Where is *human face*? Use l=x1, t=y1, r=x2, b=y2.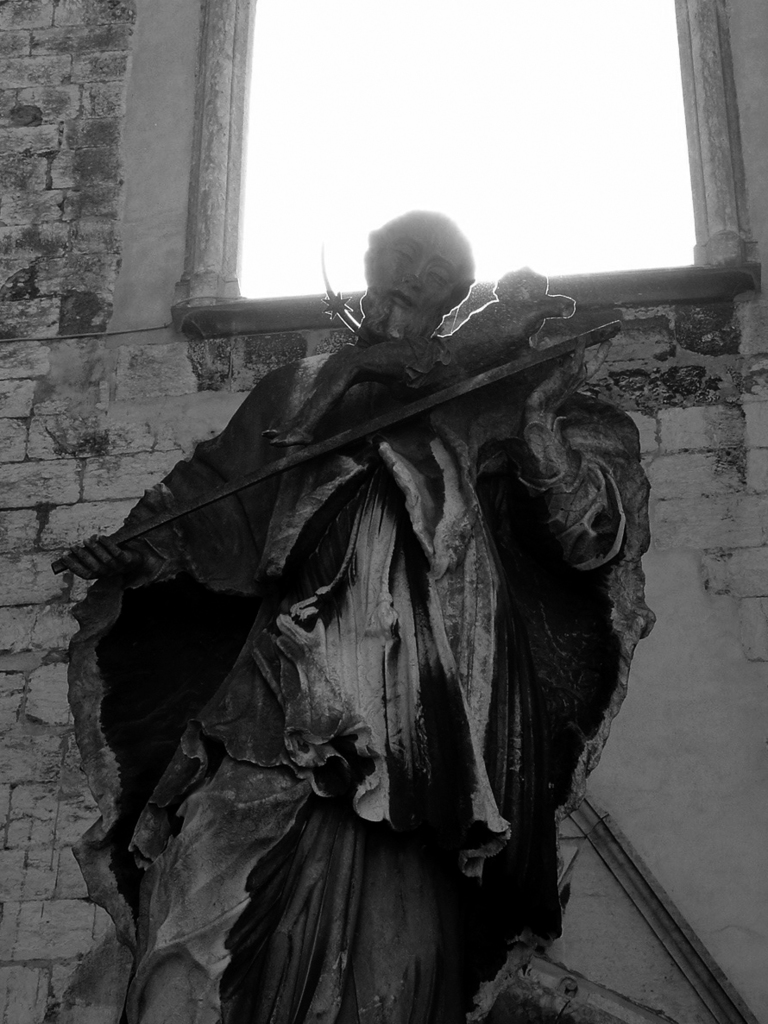
l=360, t=217, r=473, b=336.
